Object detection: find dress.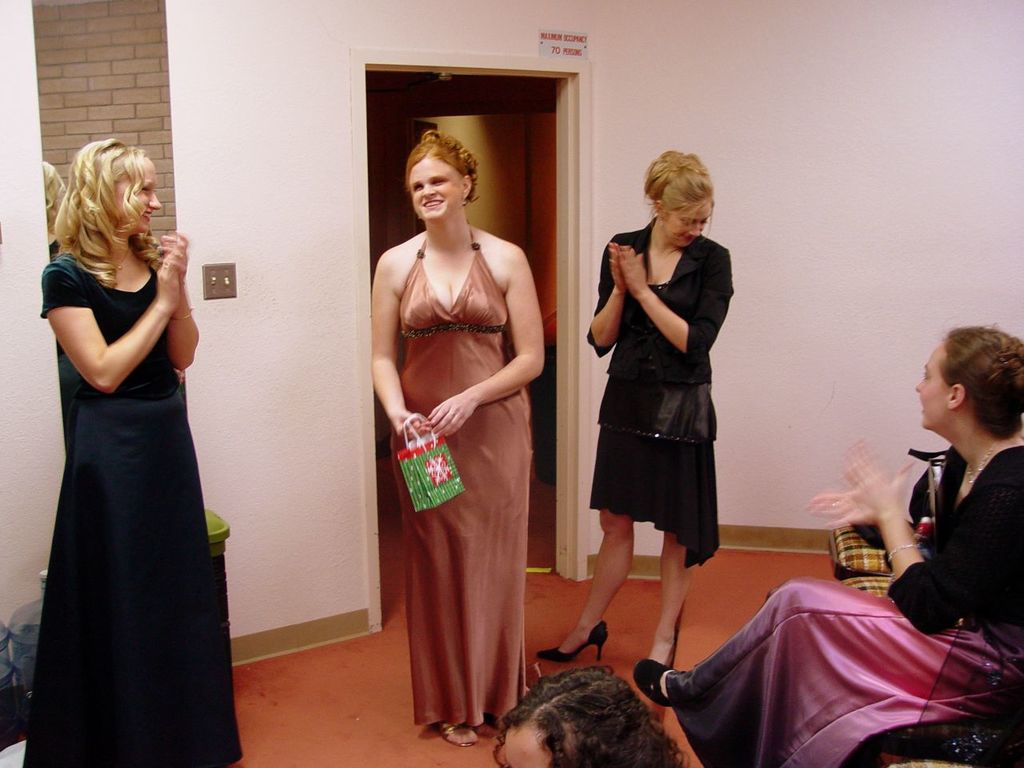
{"left": 39, "top": 253, "right": 242, "bottom": 767}.
